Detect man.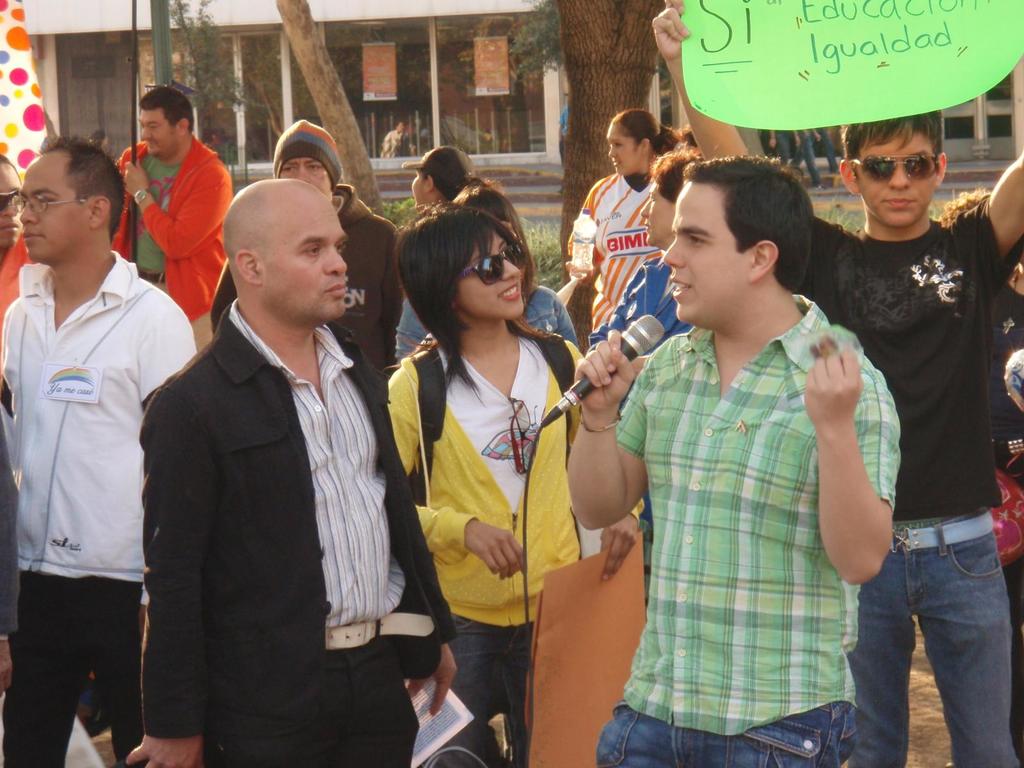
Detected at (209, 118, 401, 377).
